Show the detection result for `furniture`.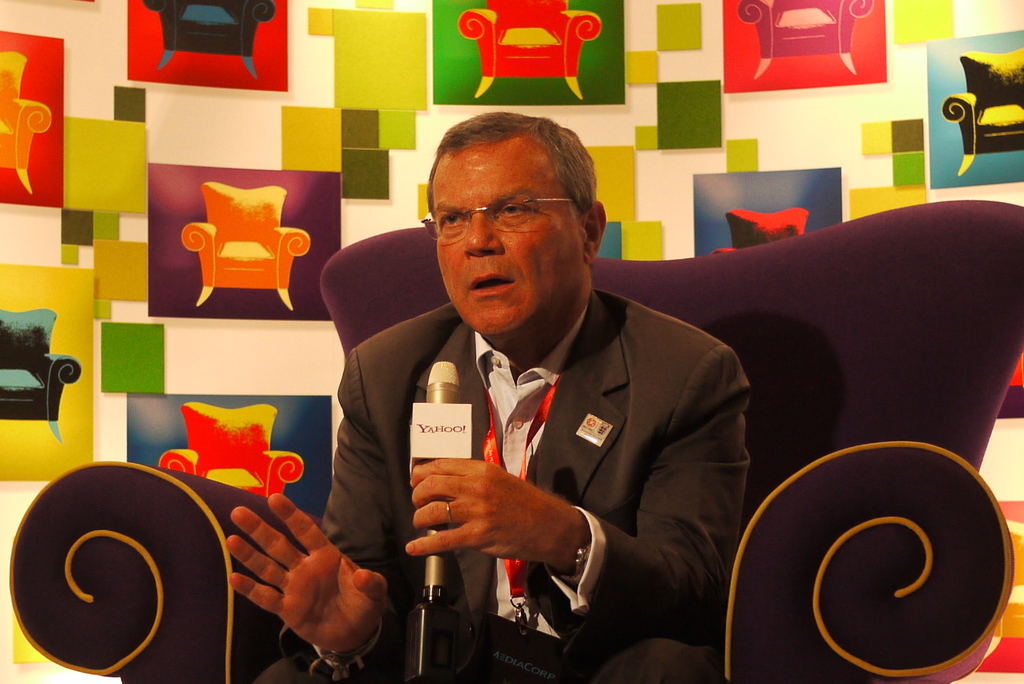
locate(178, 183, 313, 309).
